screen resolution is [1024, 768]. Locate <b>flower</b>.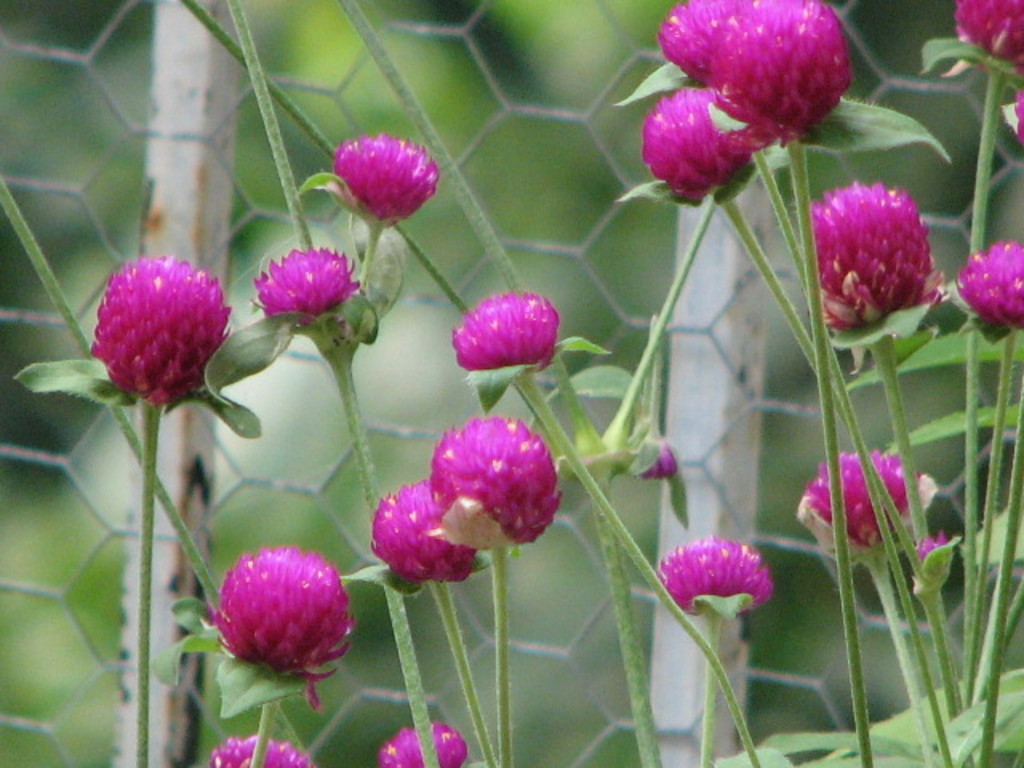
<region>789, 152, 947, 341</region>.
